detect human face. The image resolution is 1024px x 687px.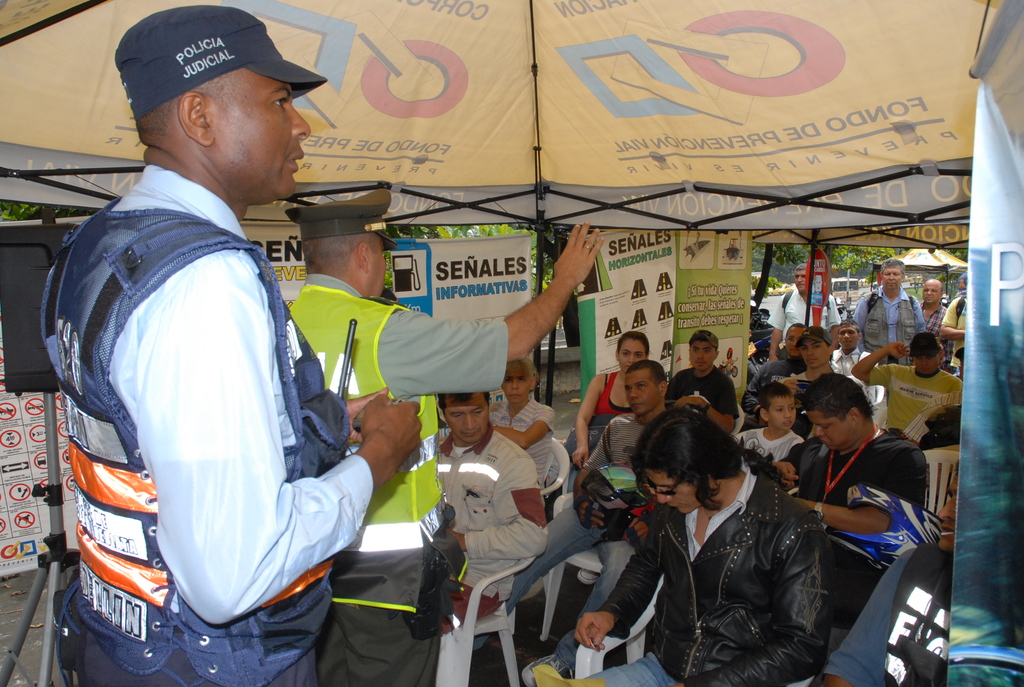
rect(920, 279, 942, 303).
